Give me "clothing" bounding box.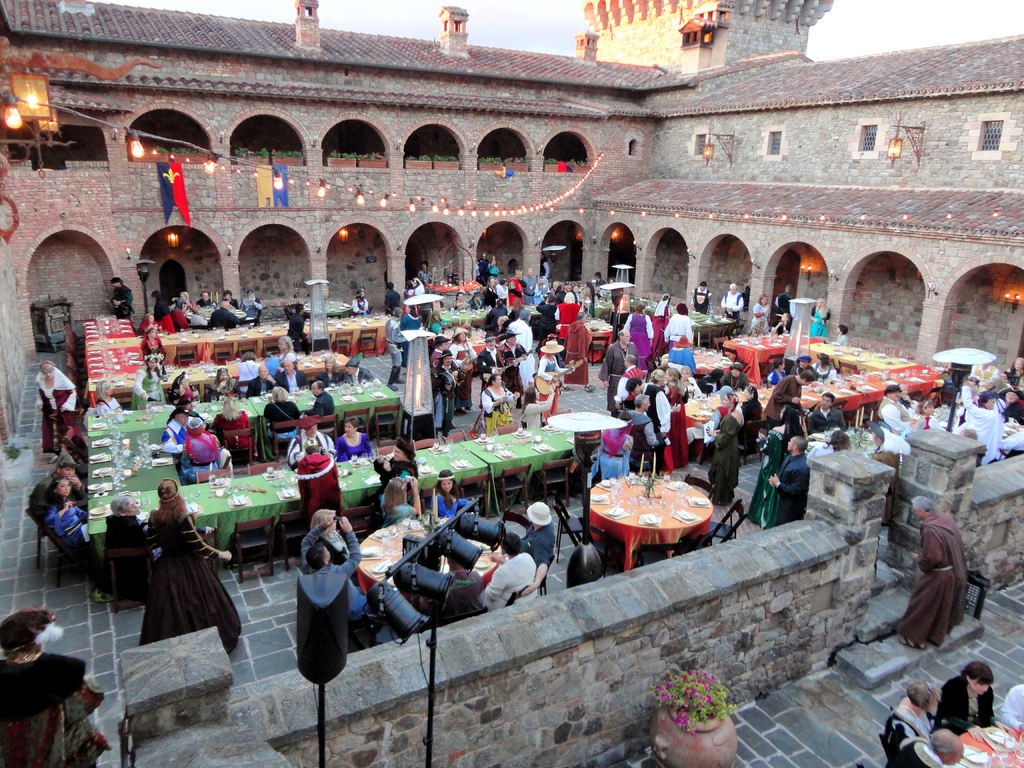
<region>476, 258, 488, 283</region>.
